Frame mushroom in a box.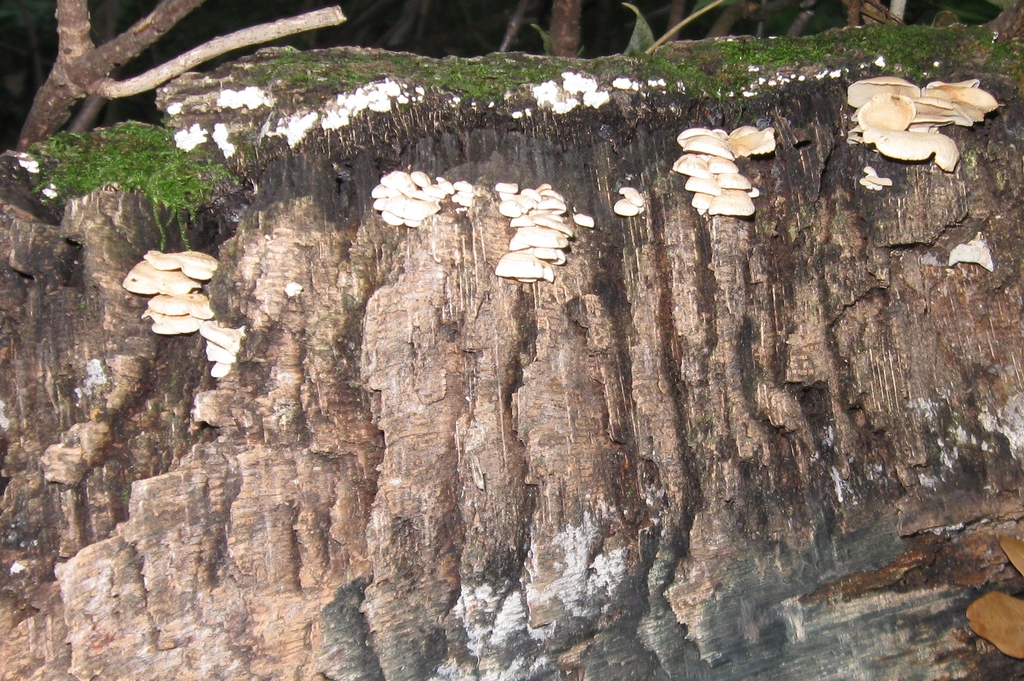
325 81 400 126.
